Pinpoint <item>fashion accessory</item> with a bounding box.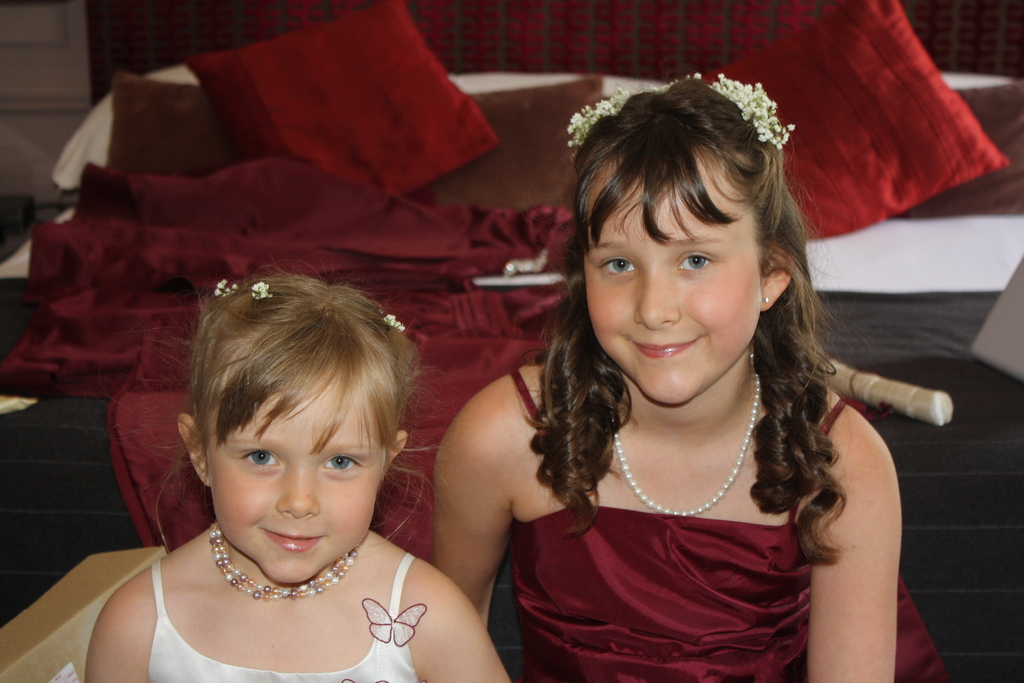
bbox=[252, 277, 271, 302].
